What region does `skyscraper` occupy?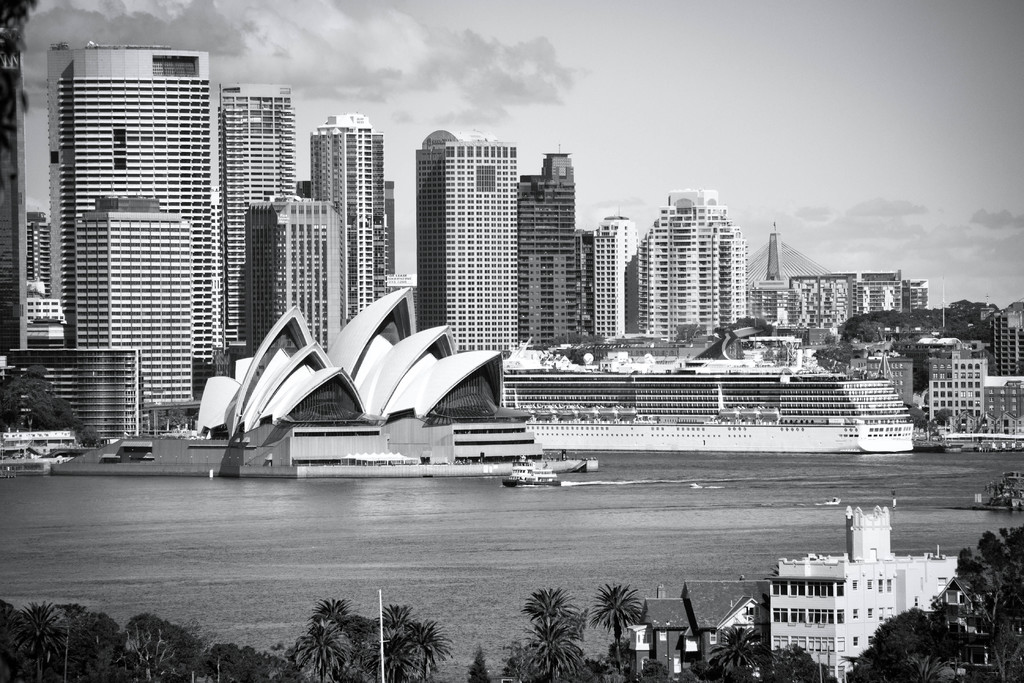
[left=237, top=181, right=371, bottom=355].
